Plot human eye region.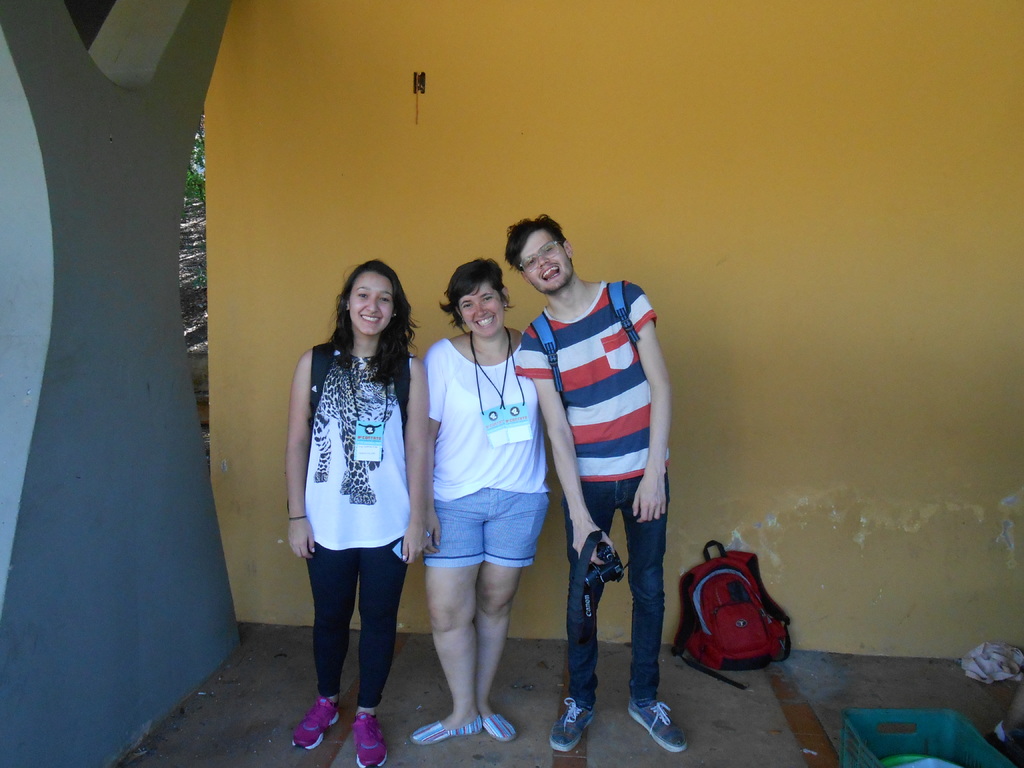
Plotted at x1=527, y1=260, x2=536, y2=268.
